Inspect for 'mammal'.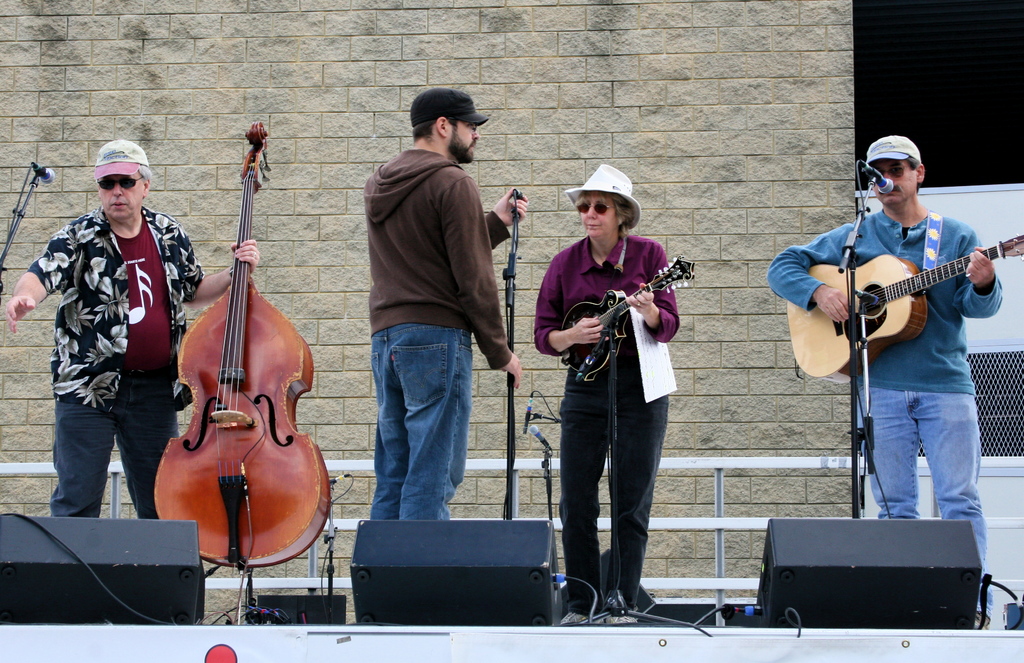
Inspection: 532/163/679/627.
